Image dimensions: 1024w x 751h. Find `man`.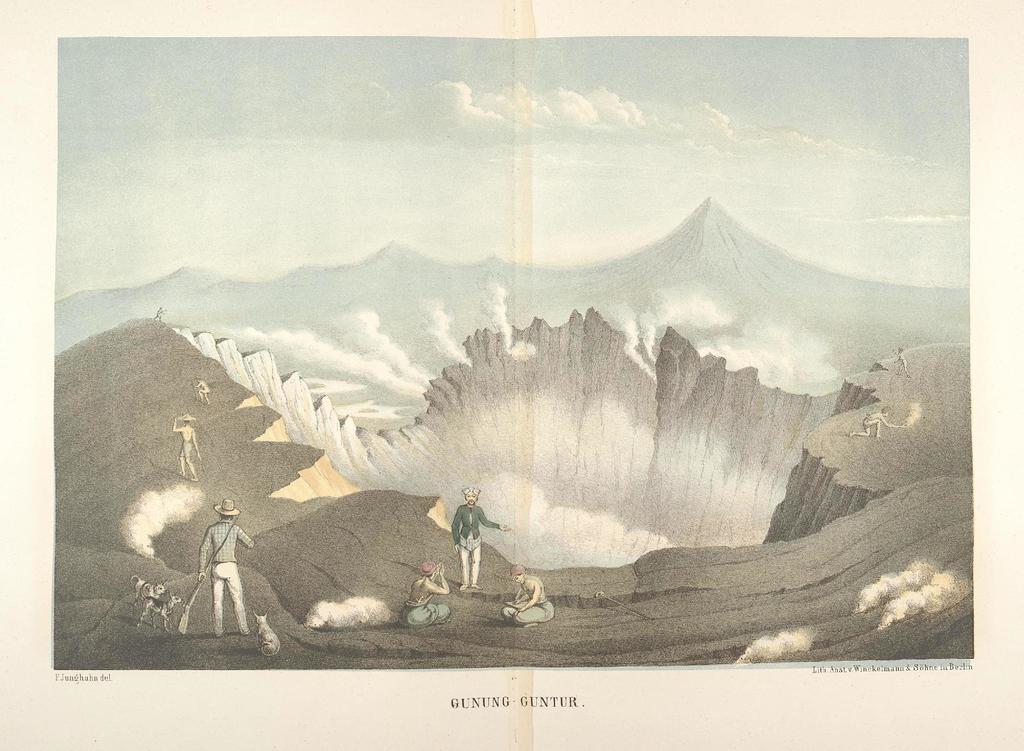
[450,477,511,591].
